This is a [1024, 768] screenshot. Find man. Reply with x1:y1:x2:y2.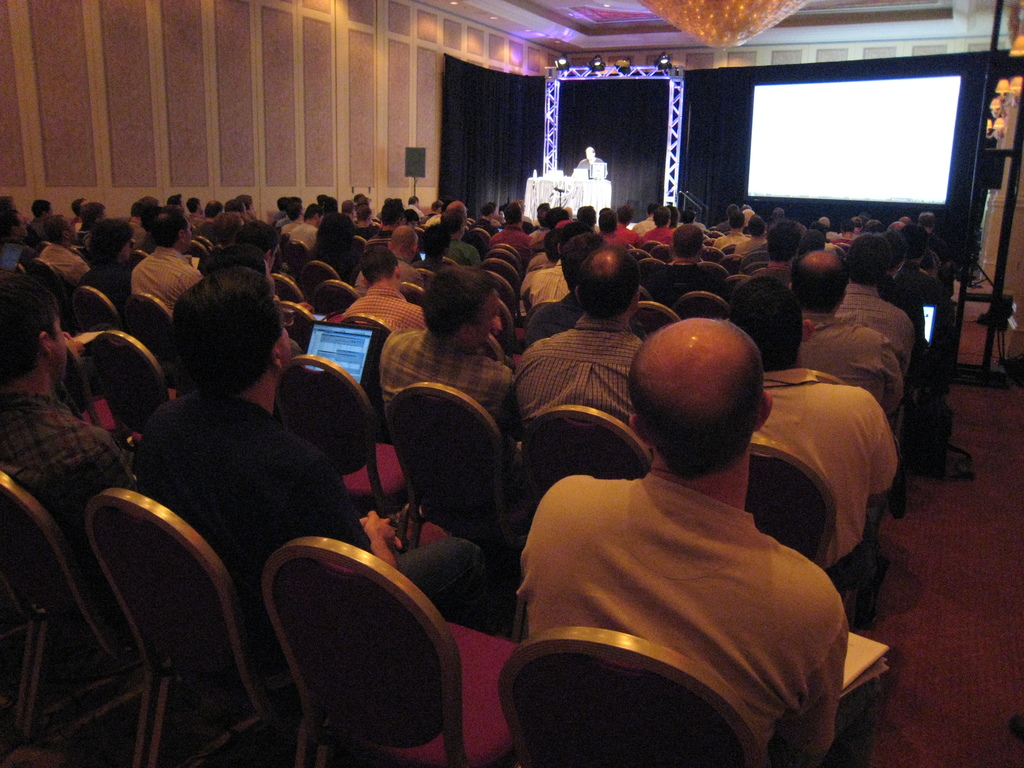
909:212:950:264.
